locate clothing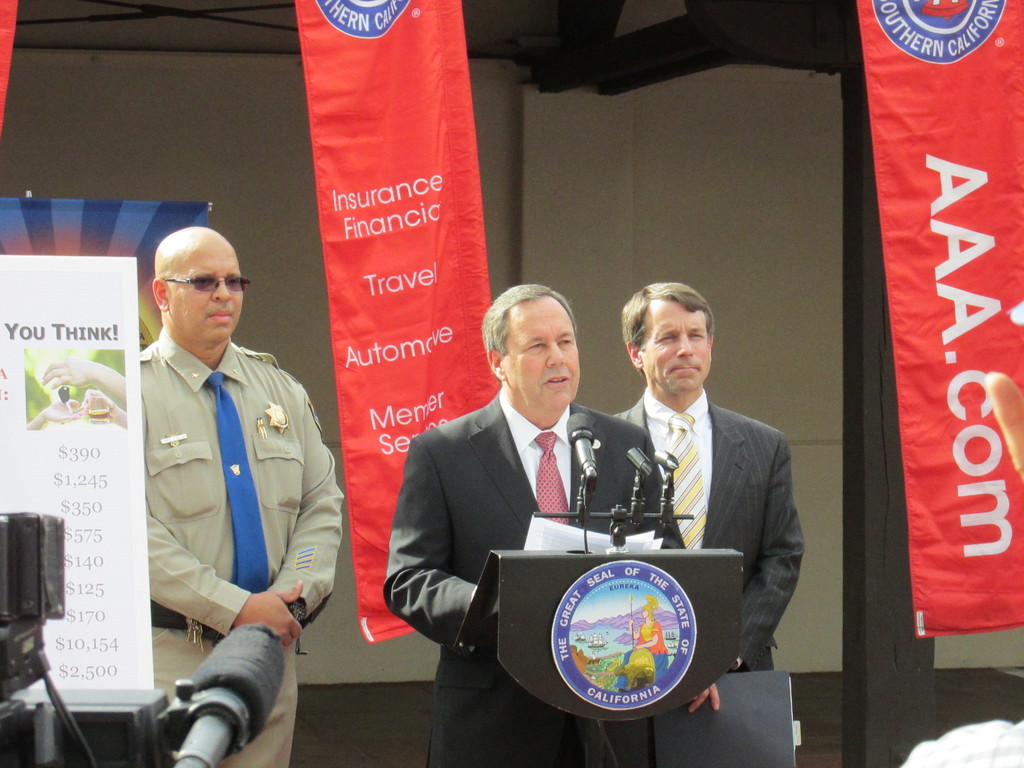
x1=608 y1=380 x2=805 y2=675
